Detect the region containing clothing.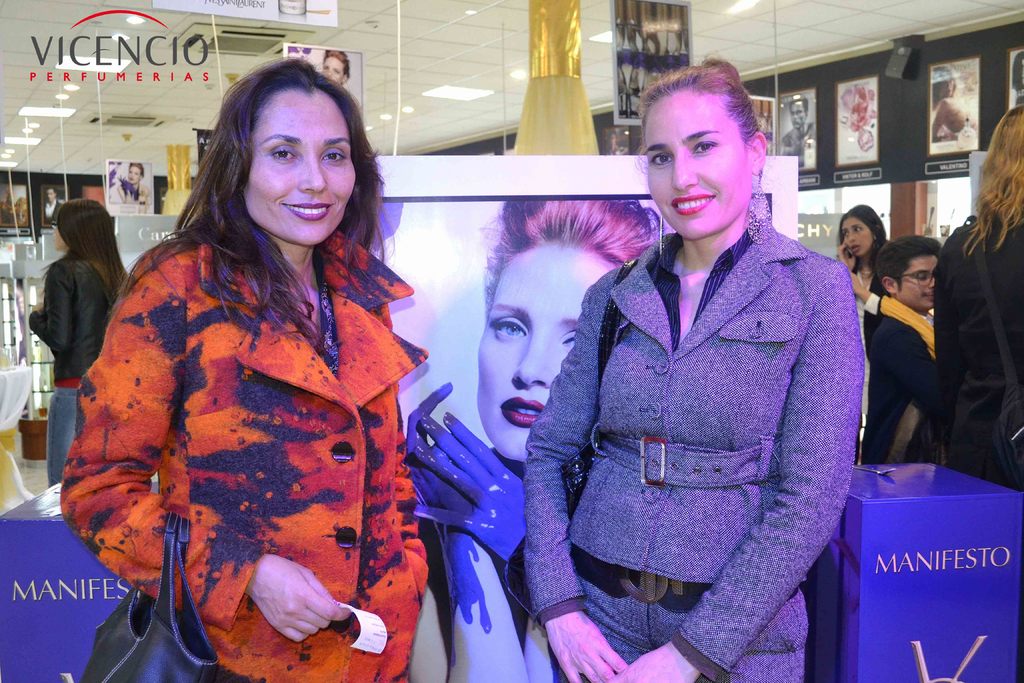
(41, 199, 62, 226).
